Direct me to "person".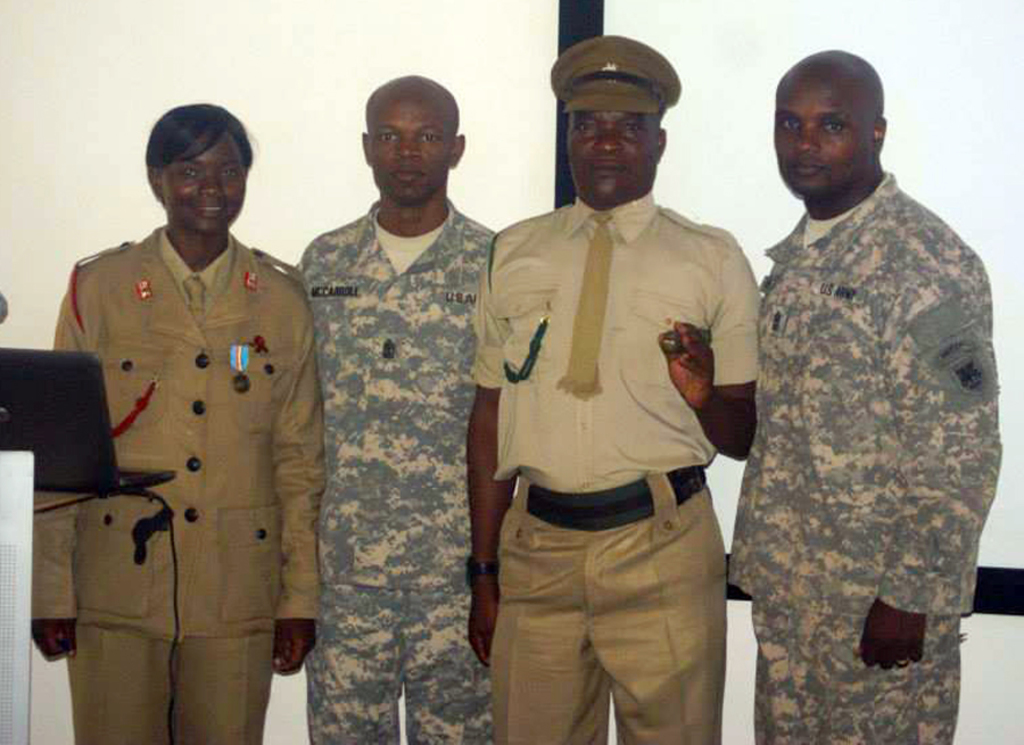
Direction: {"left": 457, "top": 32, "right": 759, "bottom": 744}.
